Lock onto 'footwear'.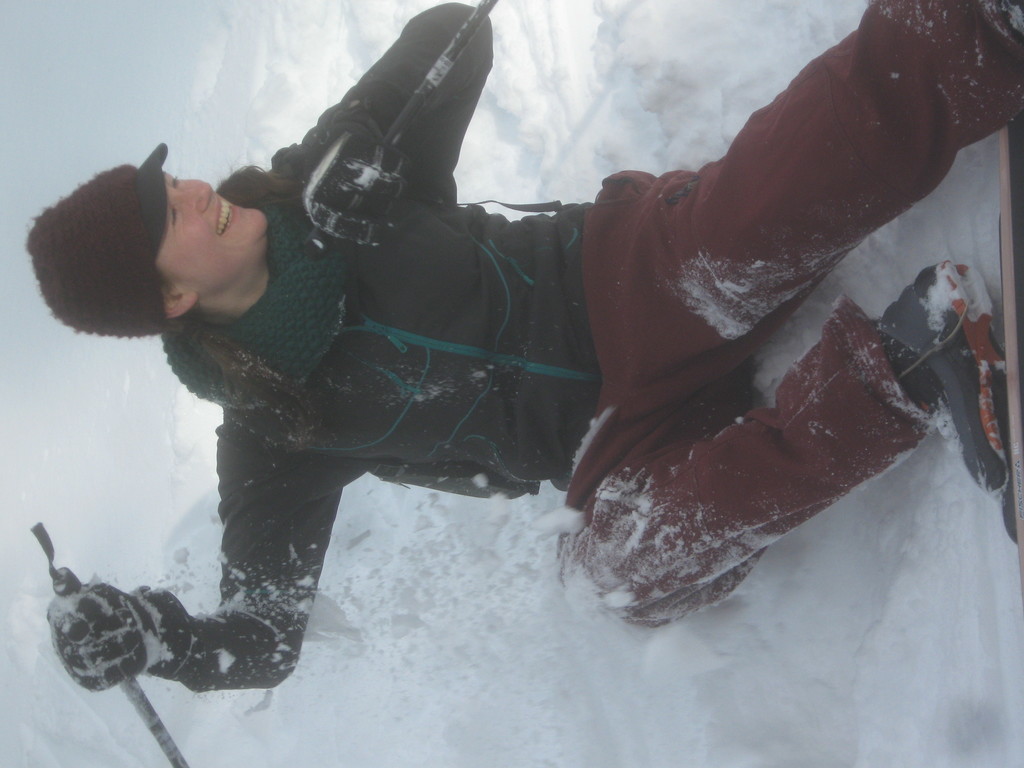
Locked: {"x1": 874, "y1": 255, "x2": 1005, "y2": 501}.
